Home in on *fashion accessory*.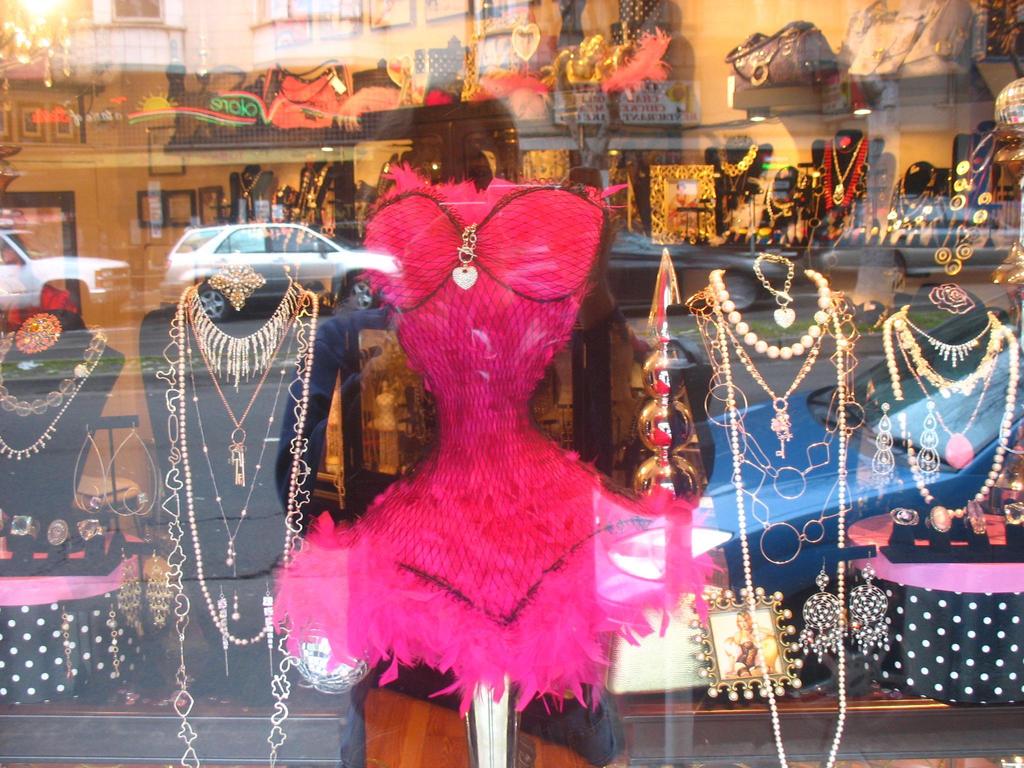
Homed in at locate(723, 18, 838, 84).
